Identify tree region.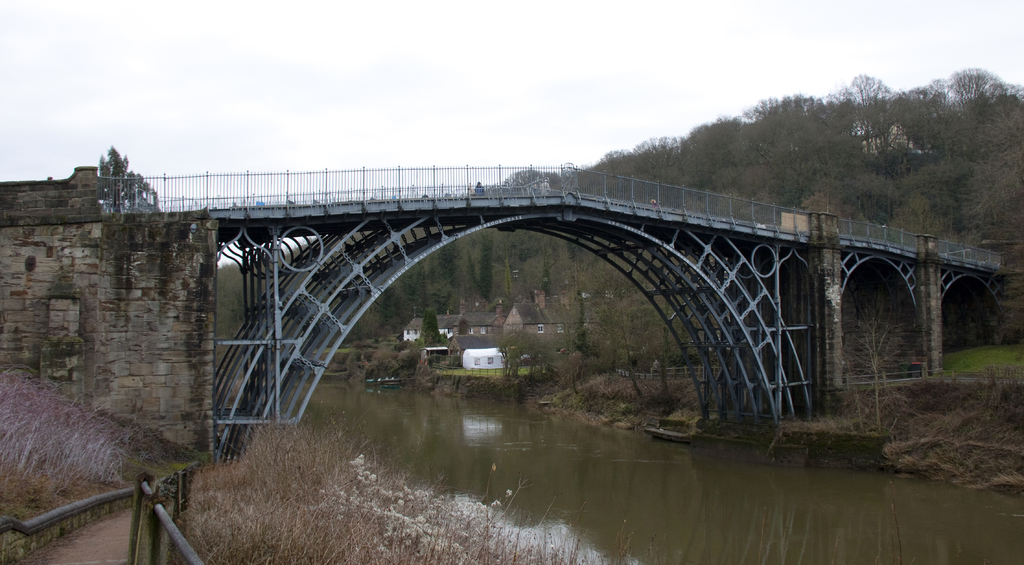
Region: locate(838, 297, 913, 432).
